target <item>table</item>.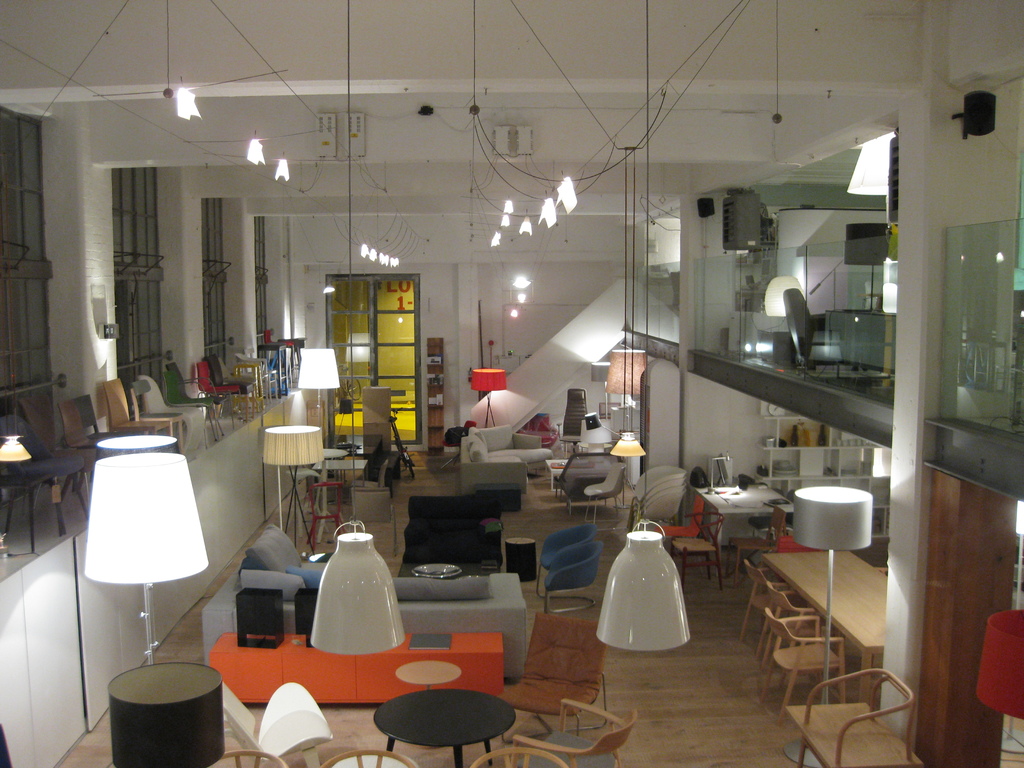
Target region: region(323, 431, 384, 468).
